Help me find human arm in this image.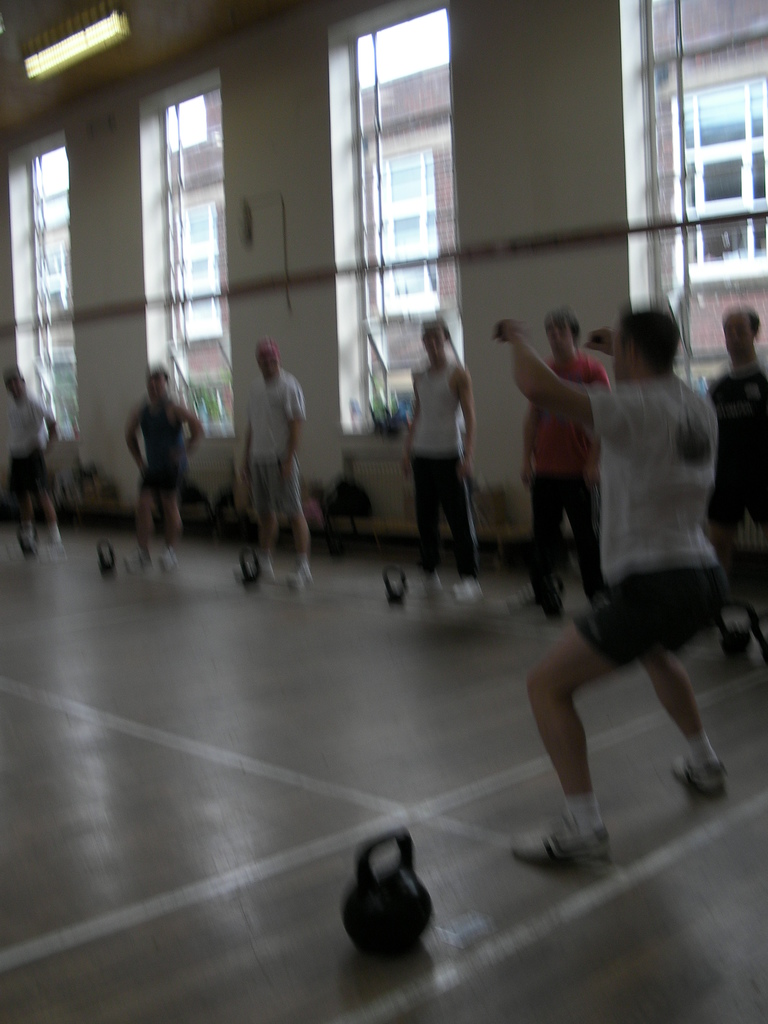
Found it: region(276, 376, 307, 483).
